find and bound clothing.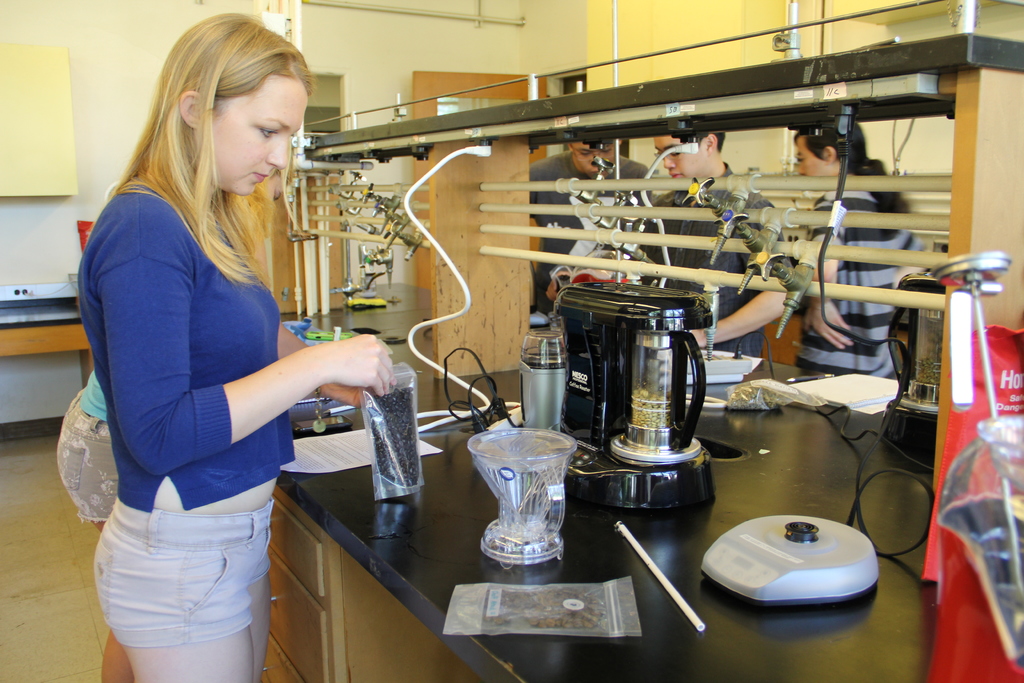
Bound: (left=79, top=358, right=123, bottom=423).
